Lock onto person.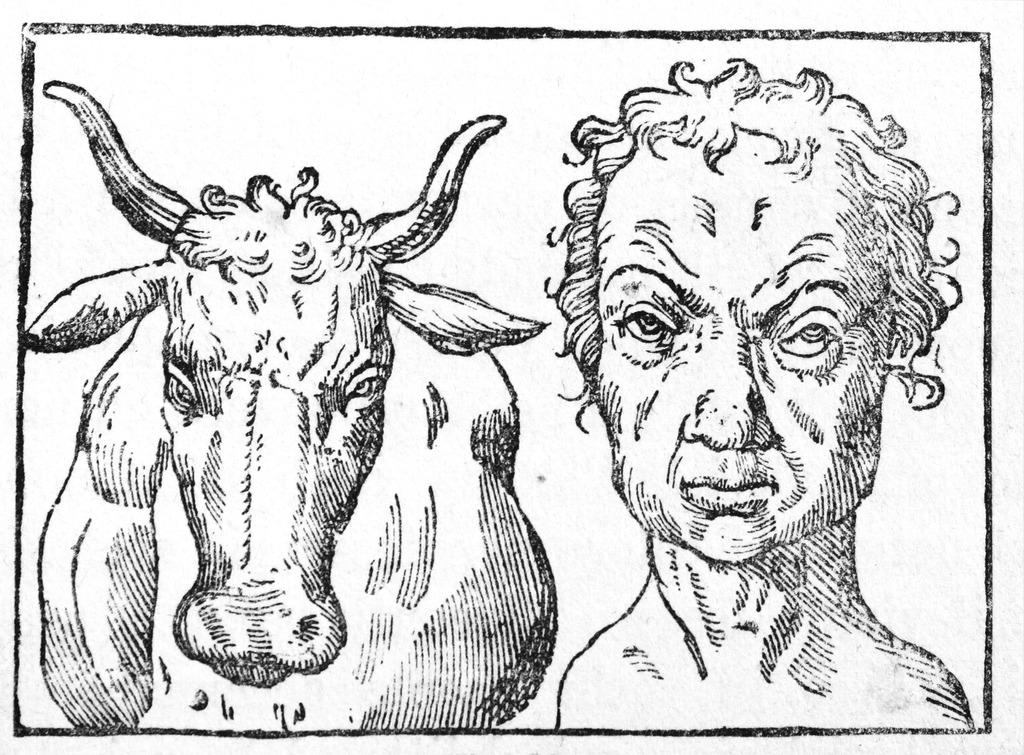
Locked: left=550, top=54, right=967, bottom=734.
